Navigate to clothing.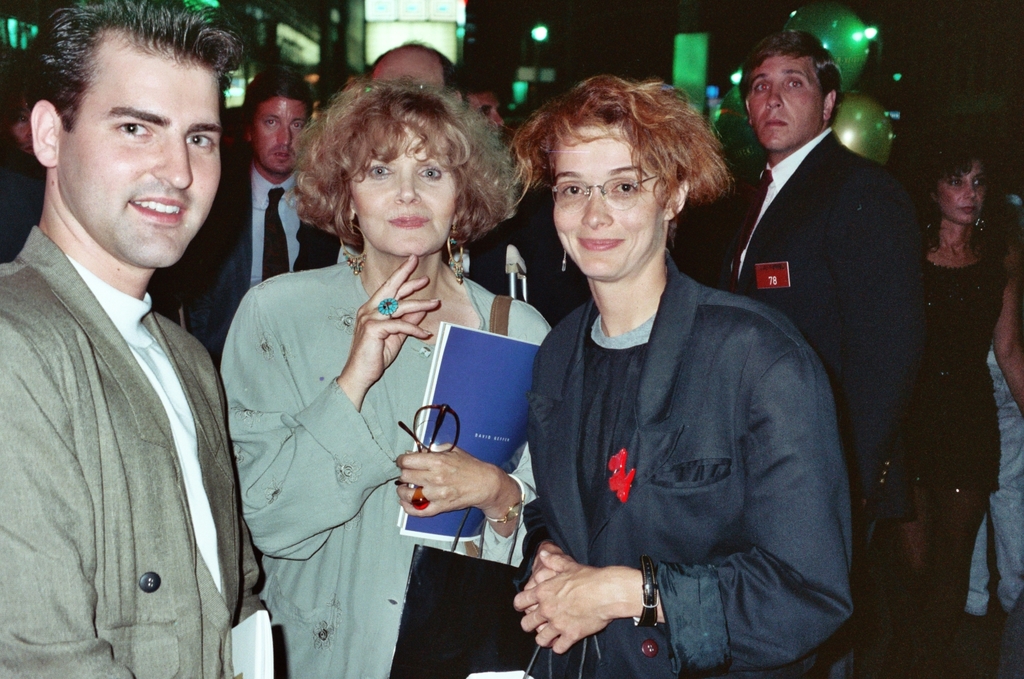
Navigation target: x1=482 y1=187 x2=596 y2=312.
